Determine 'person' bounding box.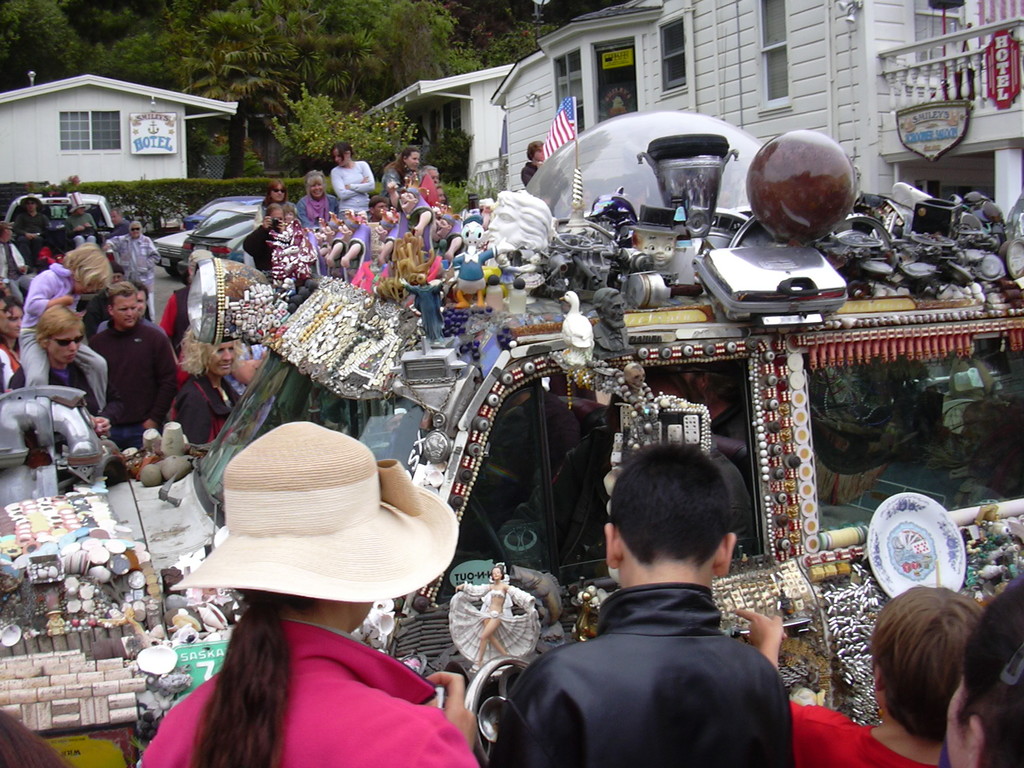
Determined: select_region(493, 442, 799, 767).
